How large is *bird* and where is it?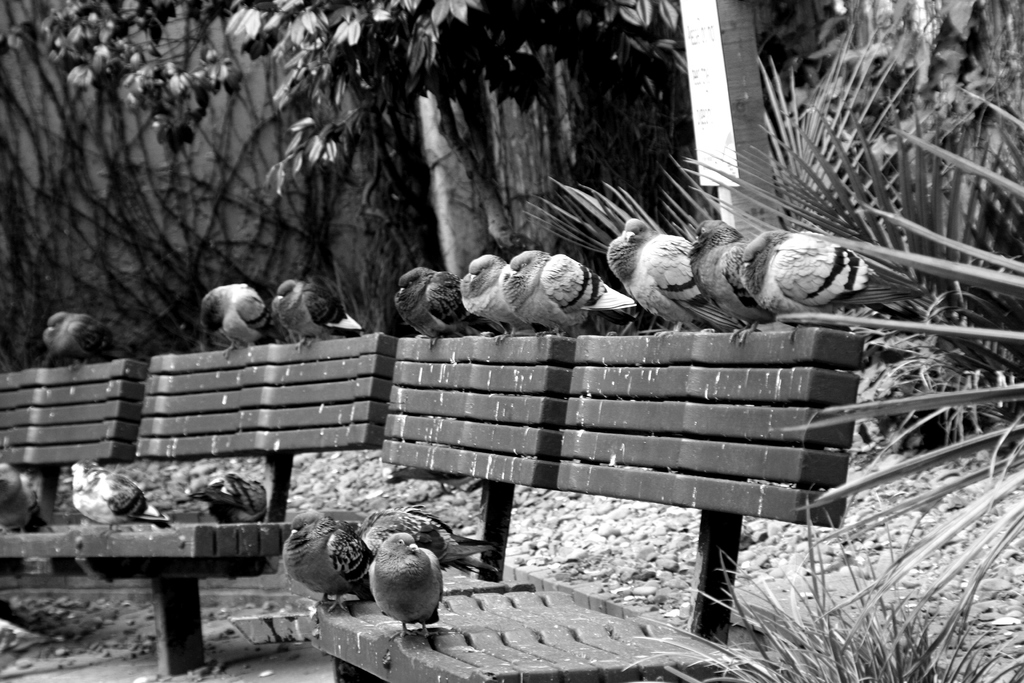
Bounding box: locate(678, 219, 781, 349).
